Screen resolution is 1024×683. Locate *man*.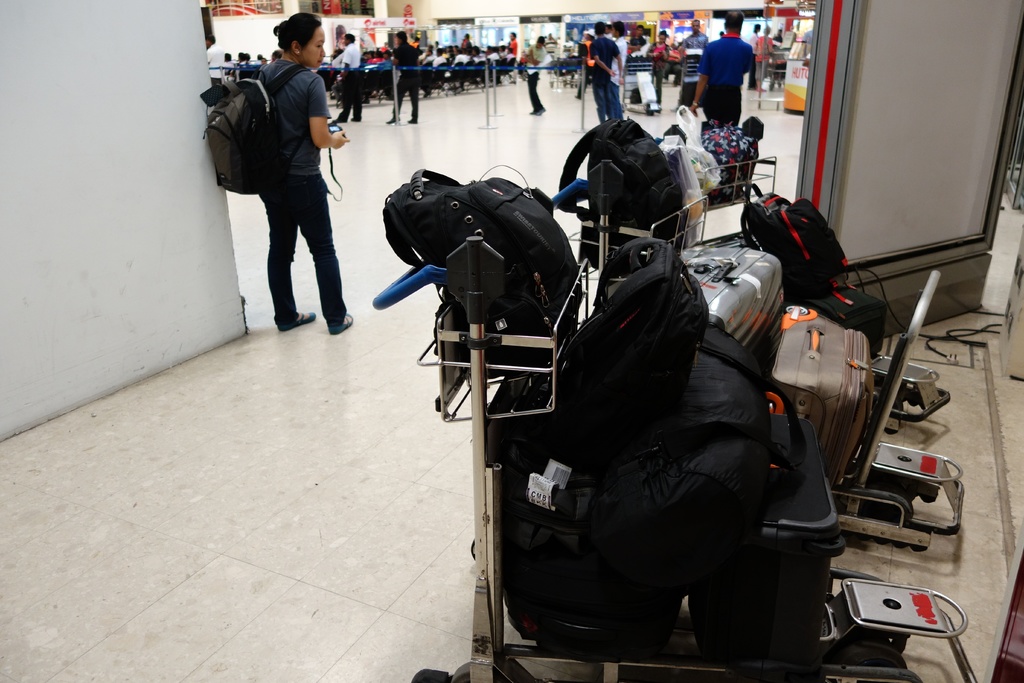
locate(228, 67, 349, 329).
